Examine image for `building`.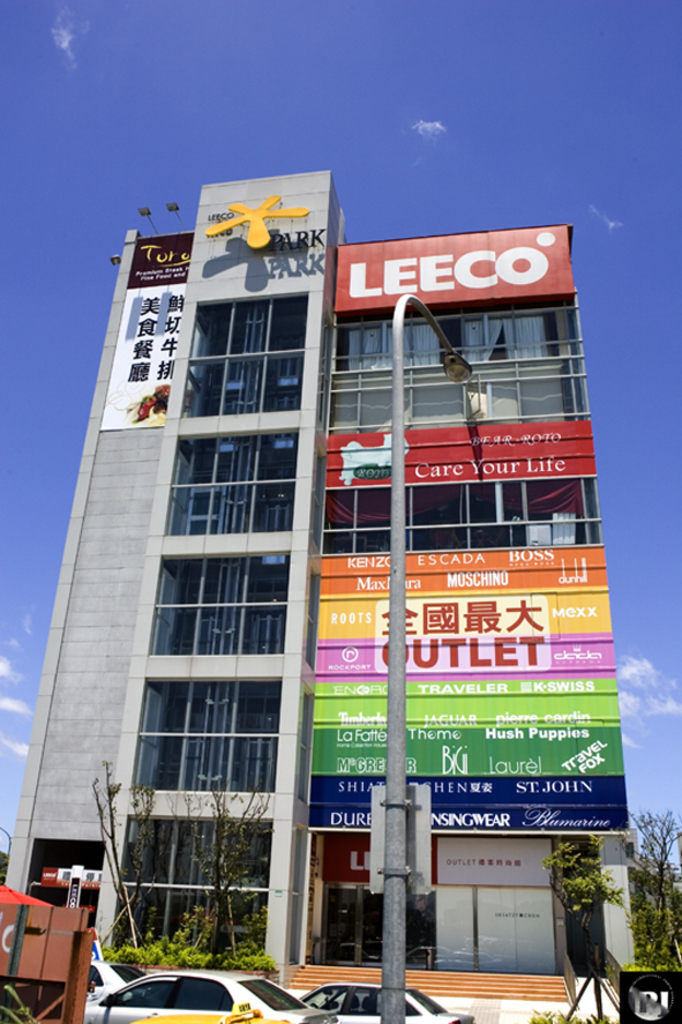
Examination result: [13, 151, 619, 999].
